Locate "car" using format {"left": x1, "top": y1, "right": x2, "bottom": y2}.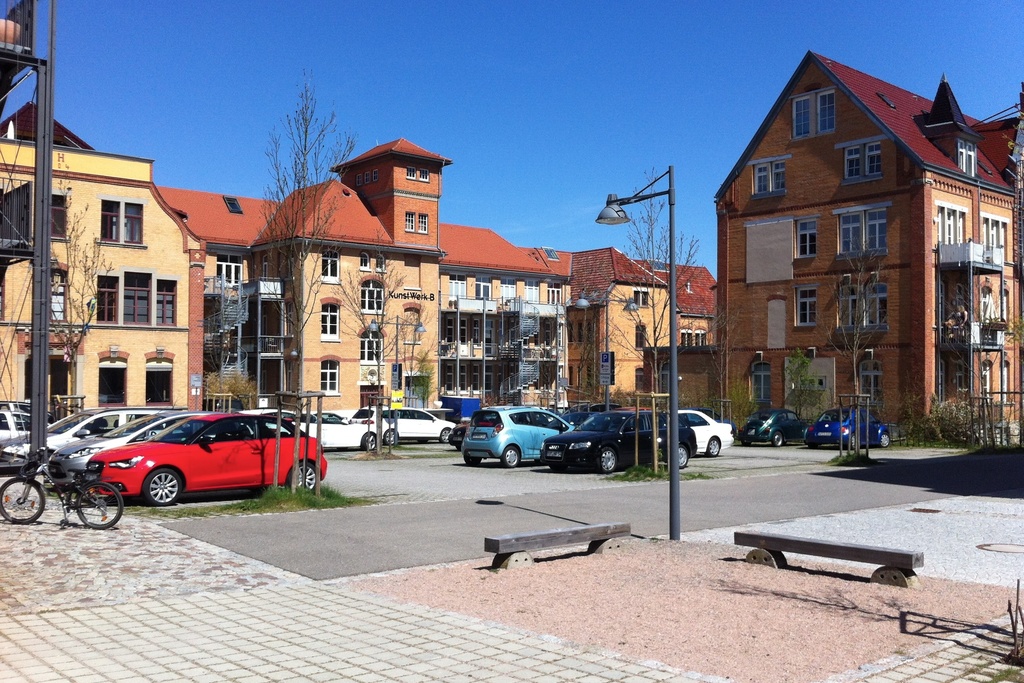
{"left": 51, "top": 406, "right": 260, "bottom": 479}.
